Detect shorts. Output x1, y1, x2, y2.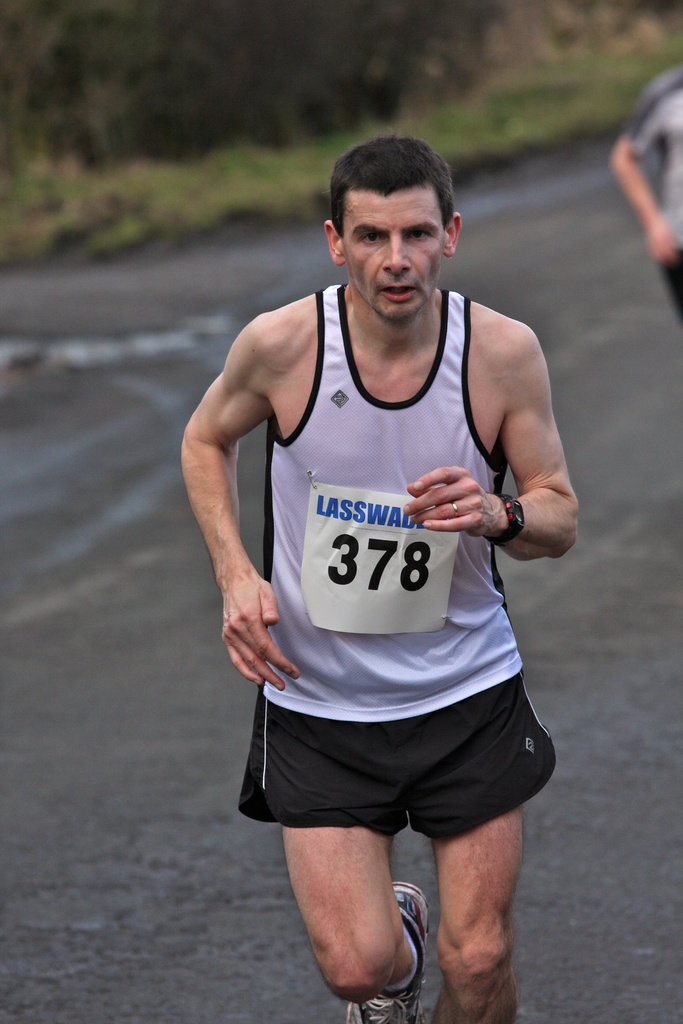
252, 716, 530, 823.
